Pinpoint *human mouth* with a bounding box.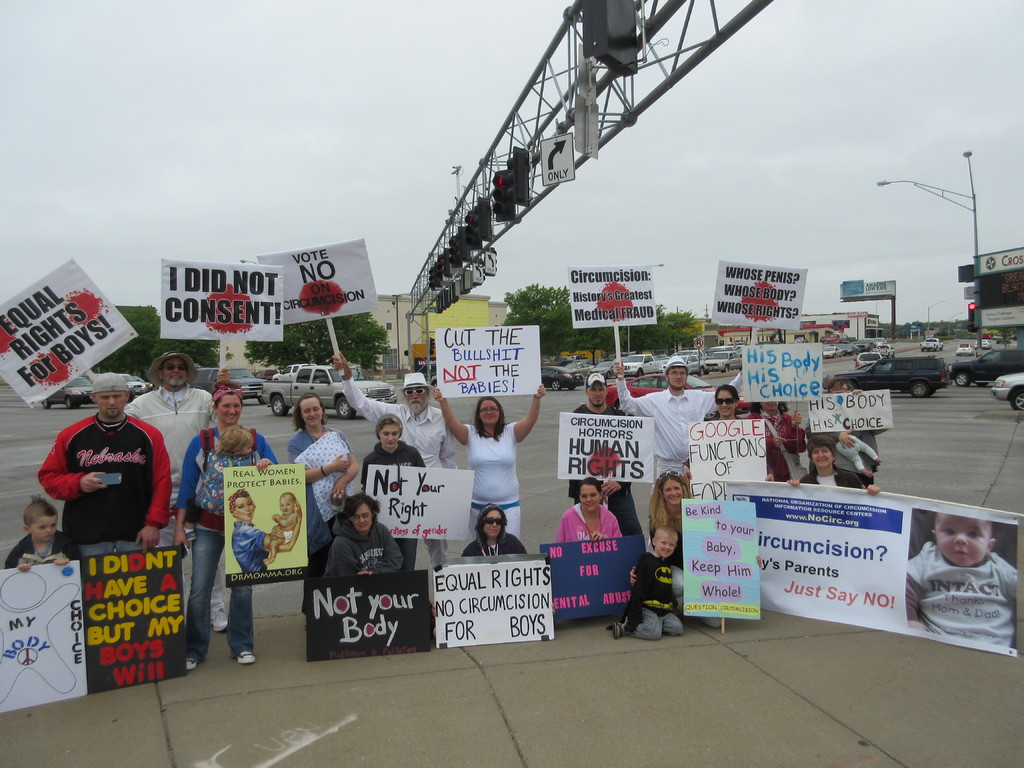
952 548 965 554.
